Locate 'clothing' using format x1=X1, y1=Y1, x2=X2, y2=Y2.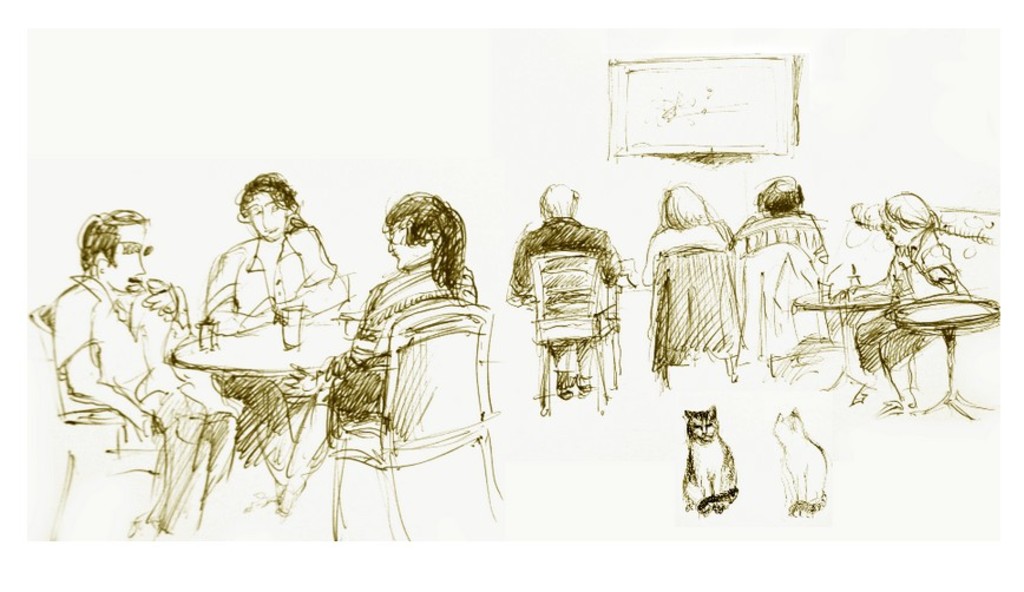
x1=520, y1=216, x2=618, y2=284.
